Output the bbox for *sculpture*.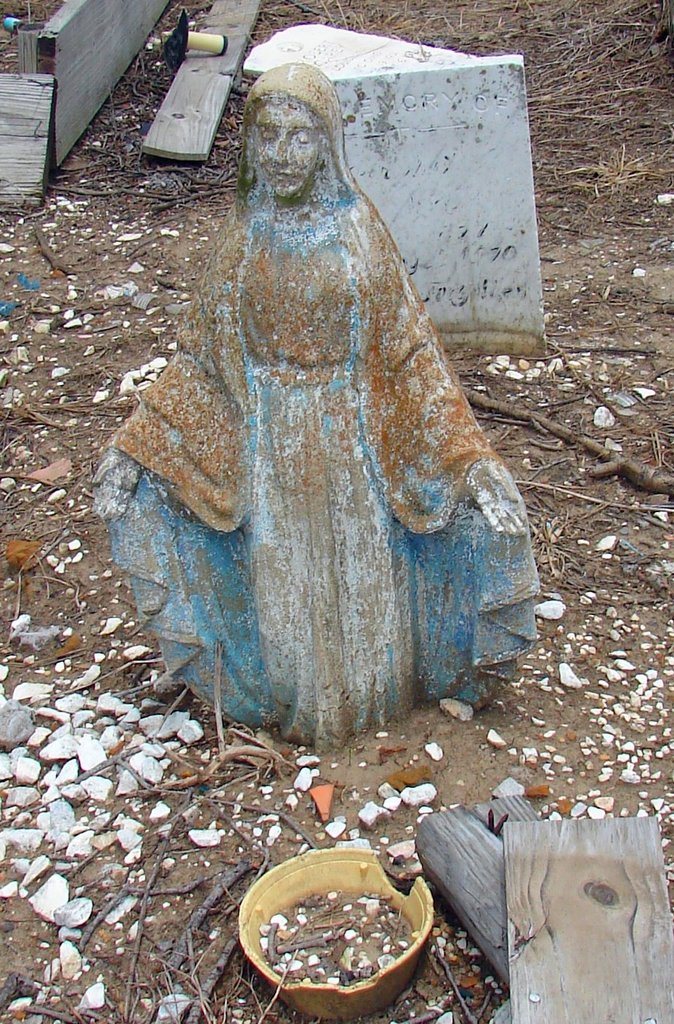
142 44 514 760.
